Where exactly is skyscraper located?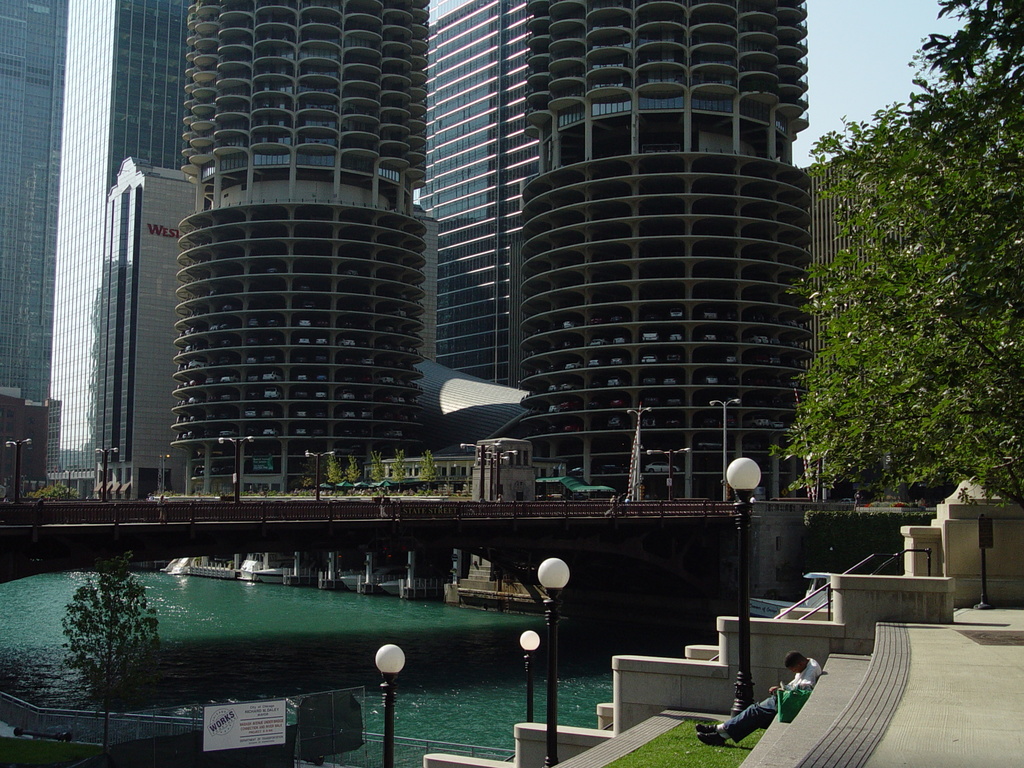
Its bounding box is pyautogui.locateOnScreen(169, 0, 437, 491).
